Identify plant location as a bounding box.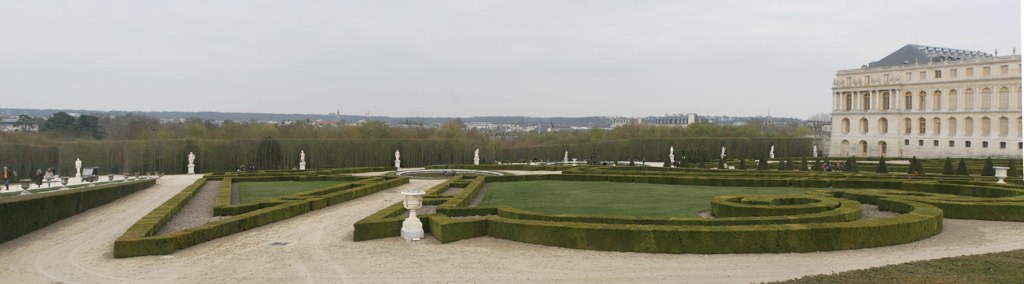
748 244 1023 283.
